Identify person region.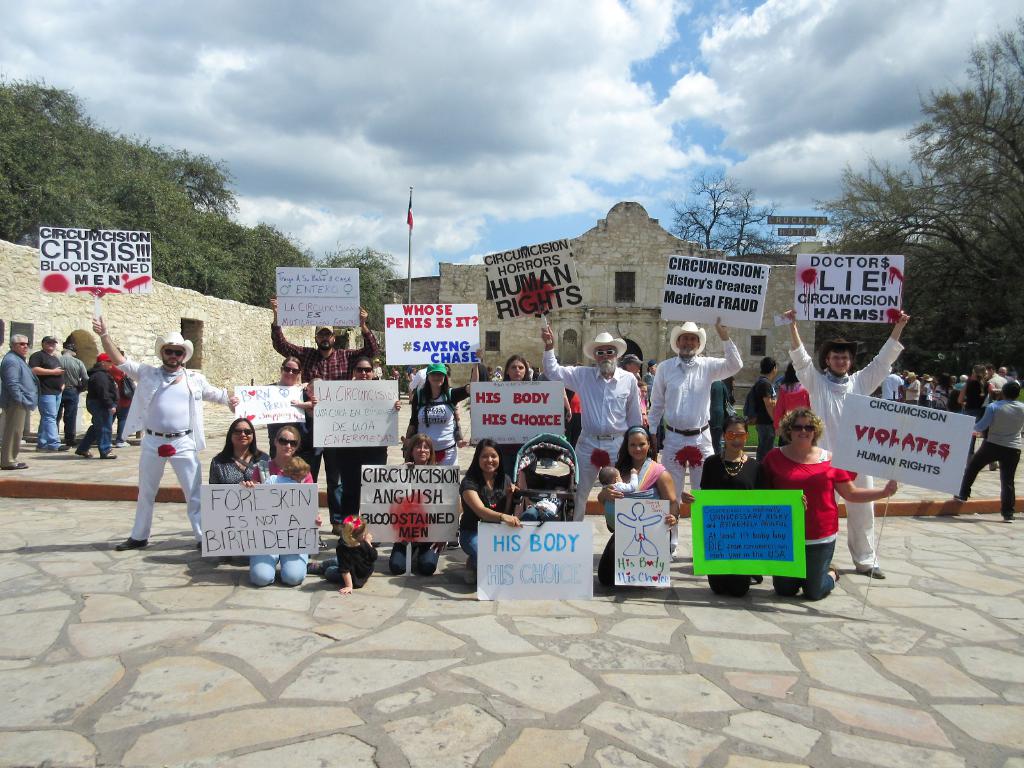
Region: bbox(67, 347, 121, 458).
